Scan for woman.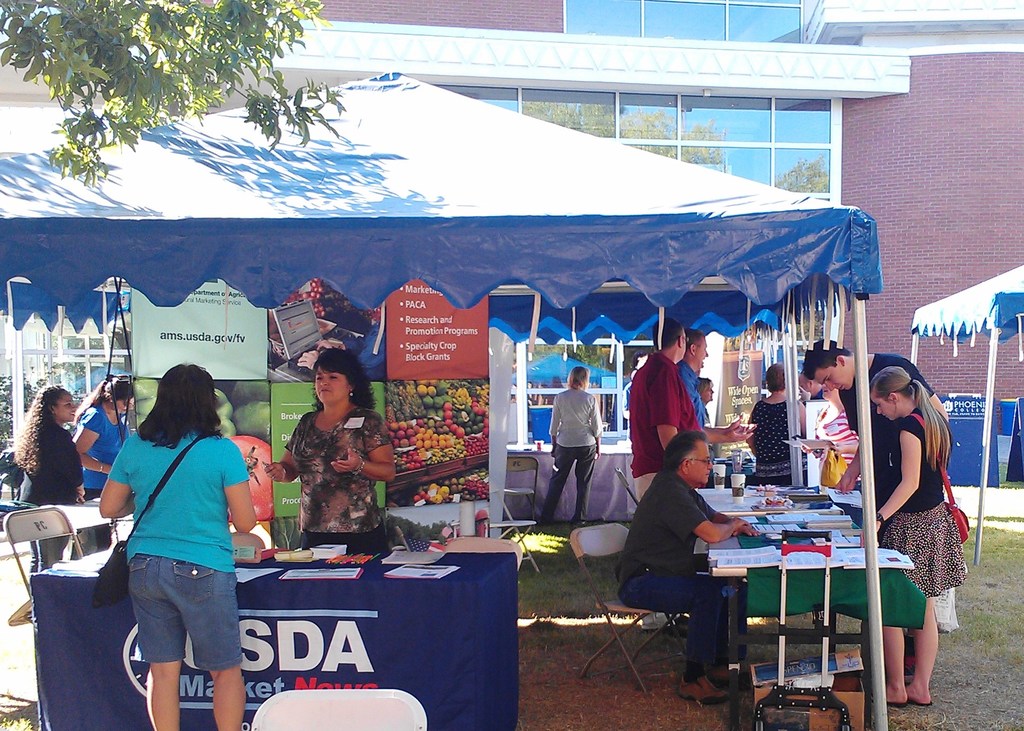
Scan result: <box>10,375,73,588</box>.
